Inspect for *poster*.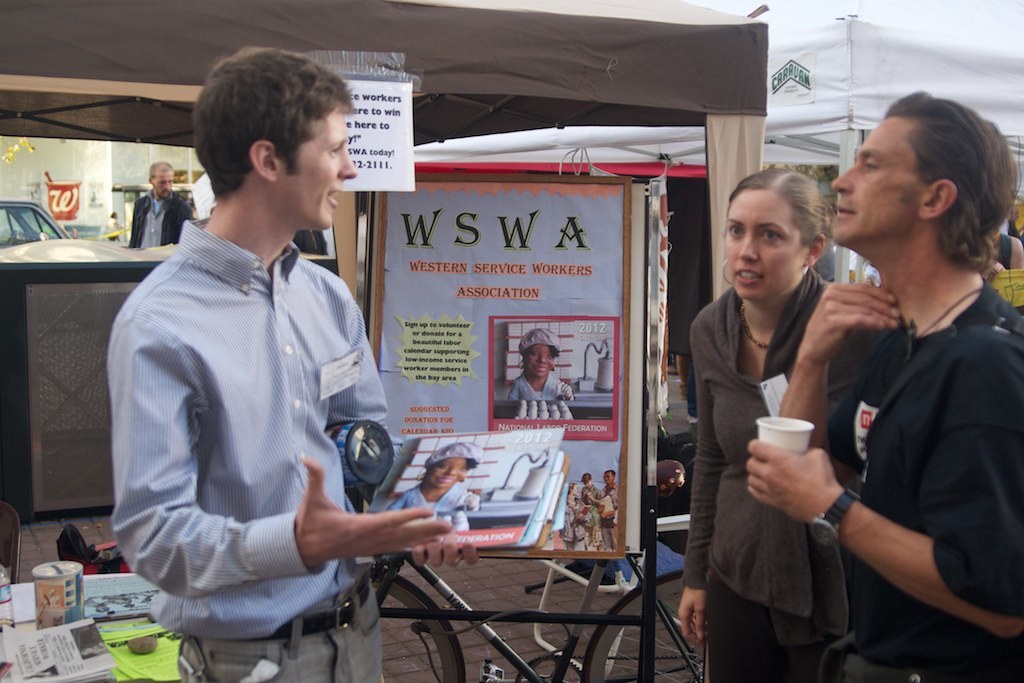
Inspection: {"left": 343, "top": 74, "right": 413, "bottom": 193}.
